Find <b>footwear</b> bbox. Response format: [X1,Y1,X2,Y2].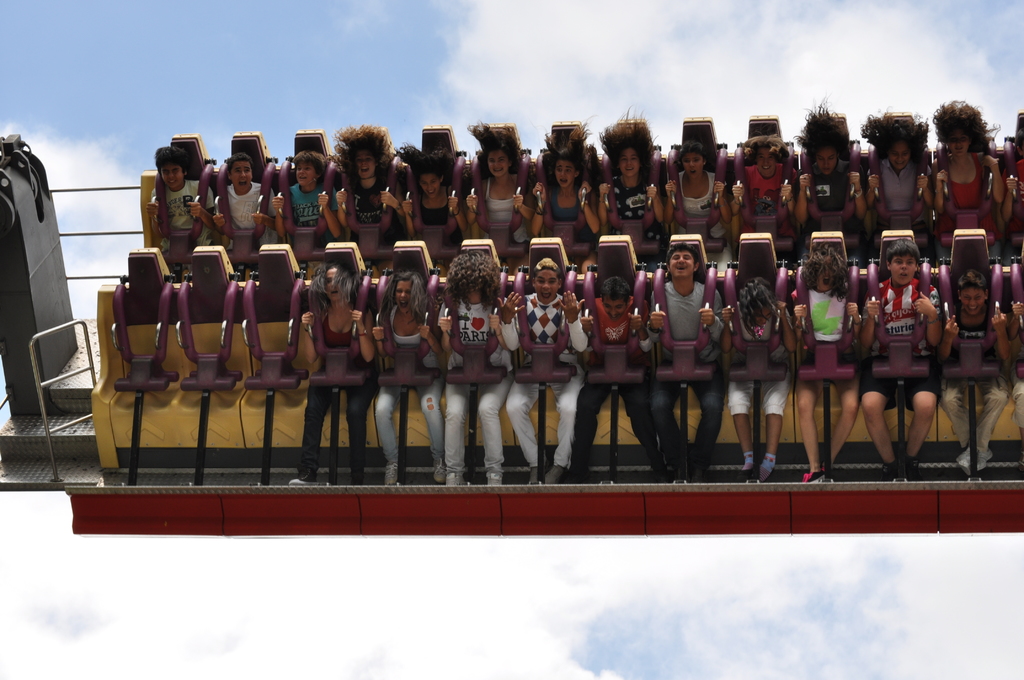
[379,463,399,487].
